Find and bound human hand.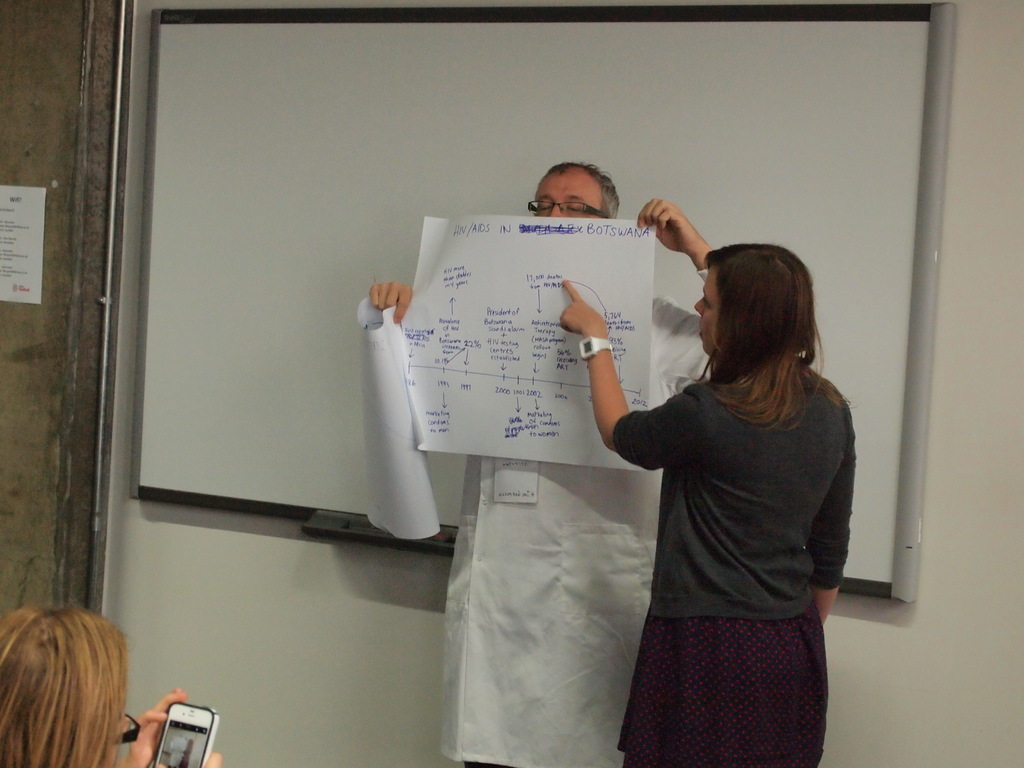
Bound: pyautogui.locateOnScreen(557, 278, 609, 337).
